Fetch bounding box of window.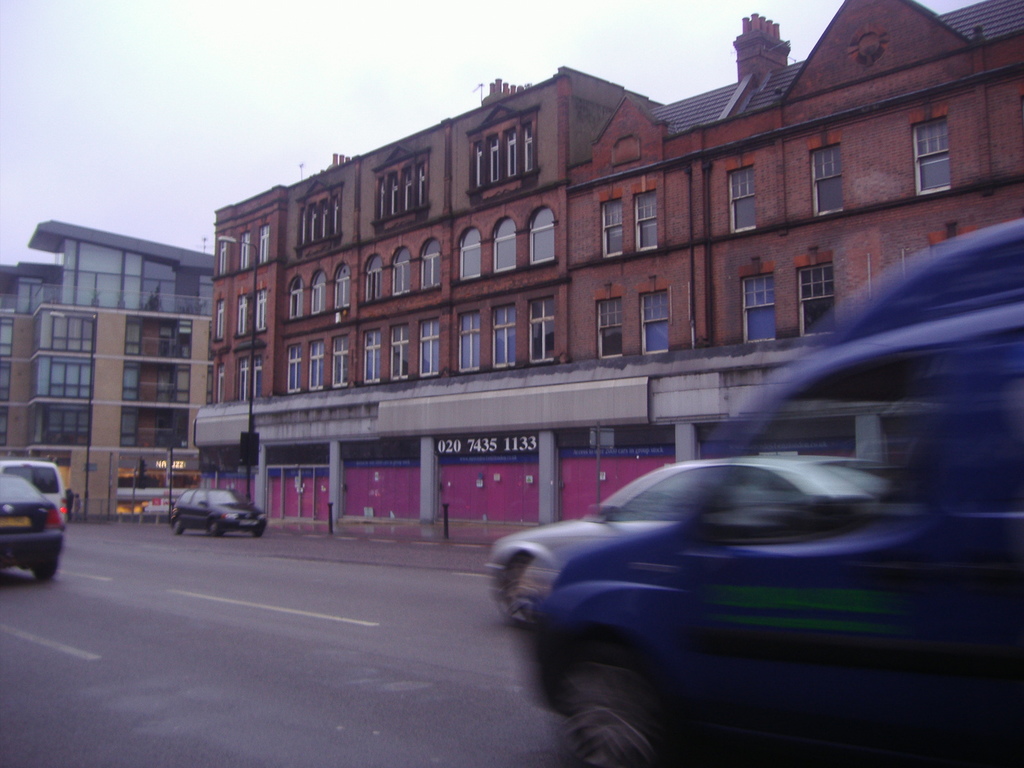
Bbox: x1=234 y1=357 x2=252 y2=397.
